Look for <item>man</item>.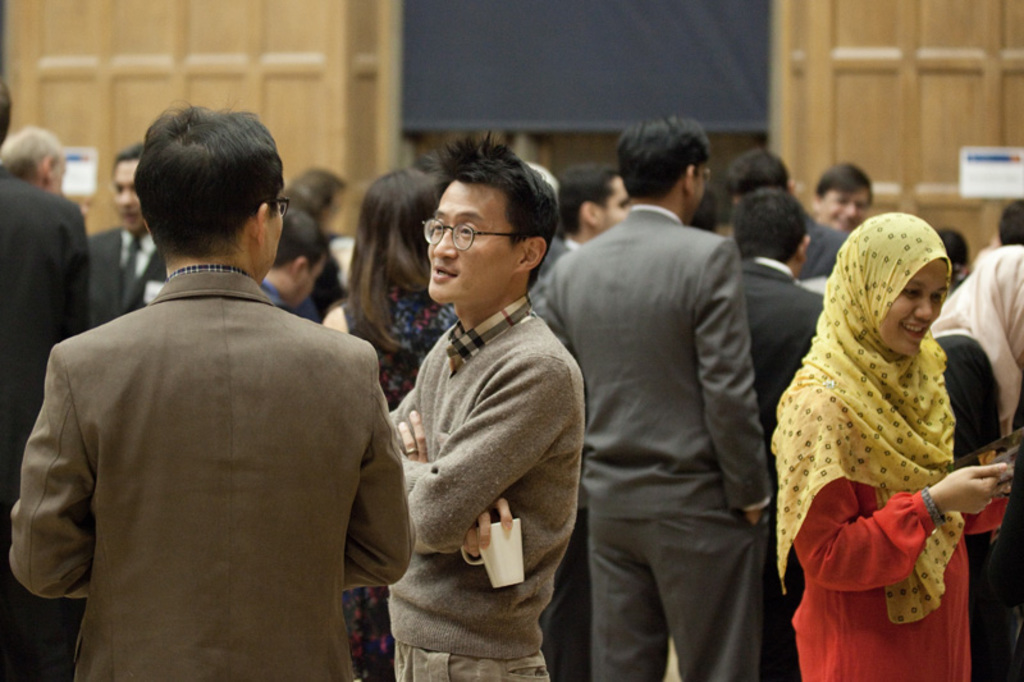
Found: 544/113/817/681.
